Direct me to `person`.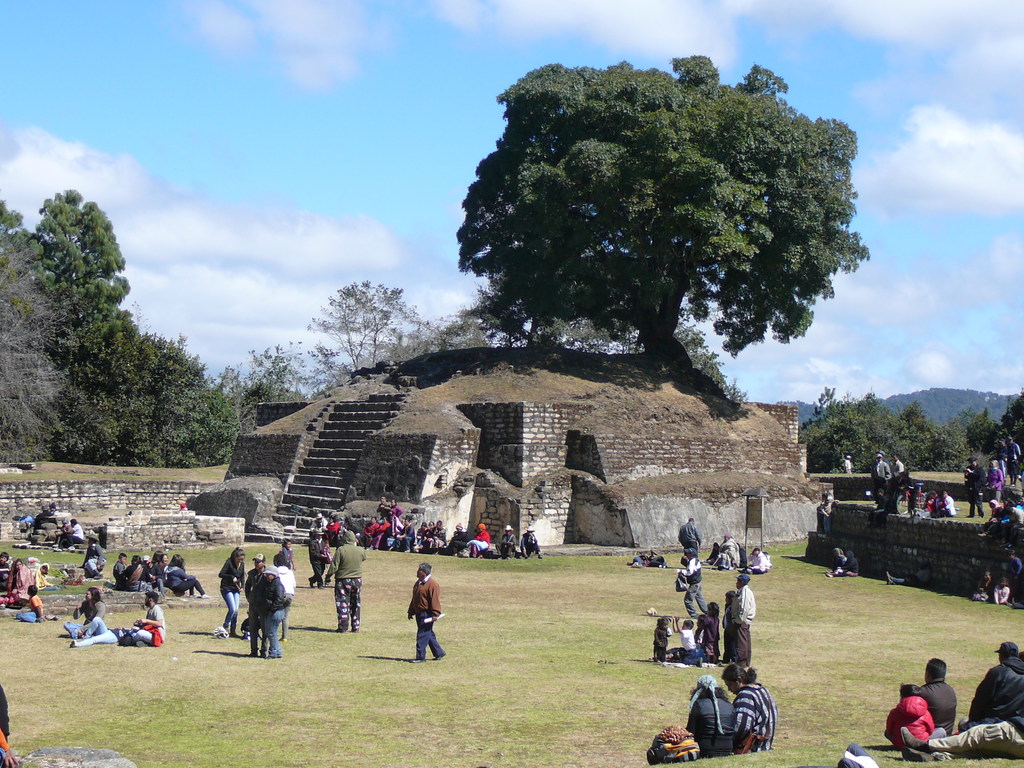
Direction: bbox(66, 586, 104, 639).
